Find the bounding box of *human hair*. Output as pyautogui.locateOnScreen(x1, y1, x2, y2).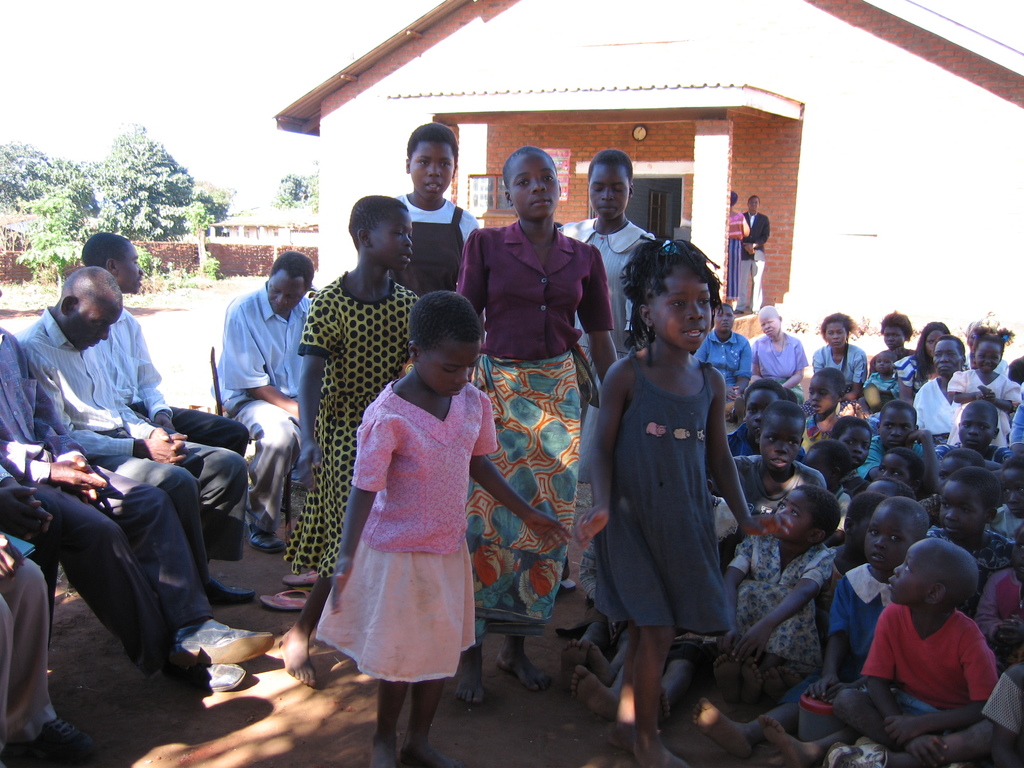
pyautogui.locateOnScreen(277, 248, 312, 292).
